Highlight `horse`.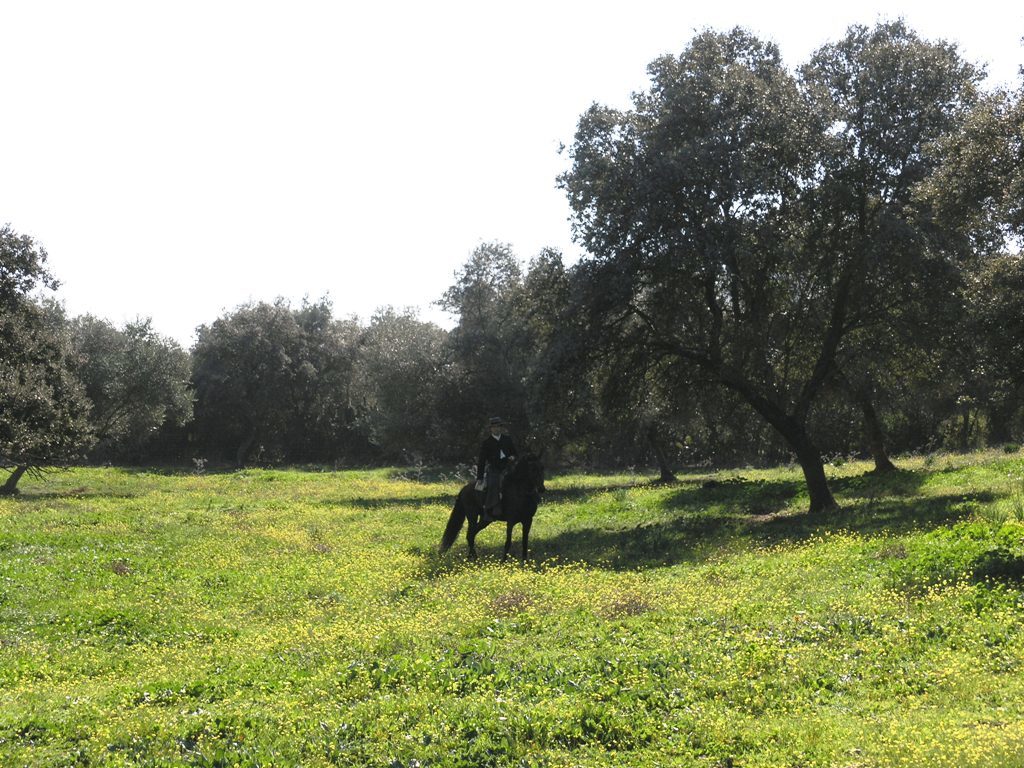
Highlighted region: BBox(438, 447, 551, 565).
